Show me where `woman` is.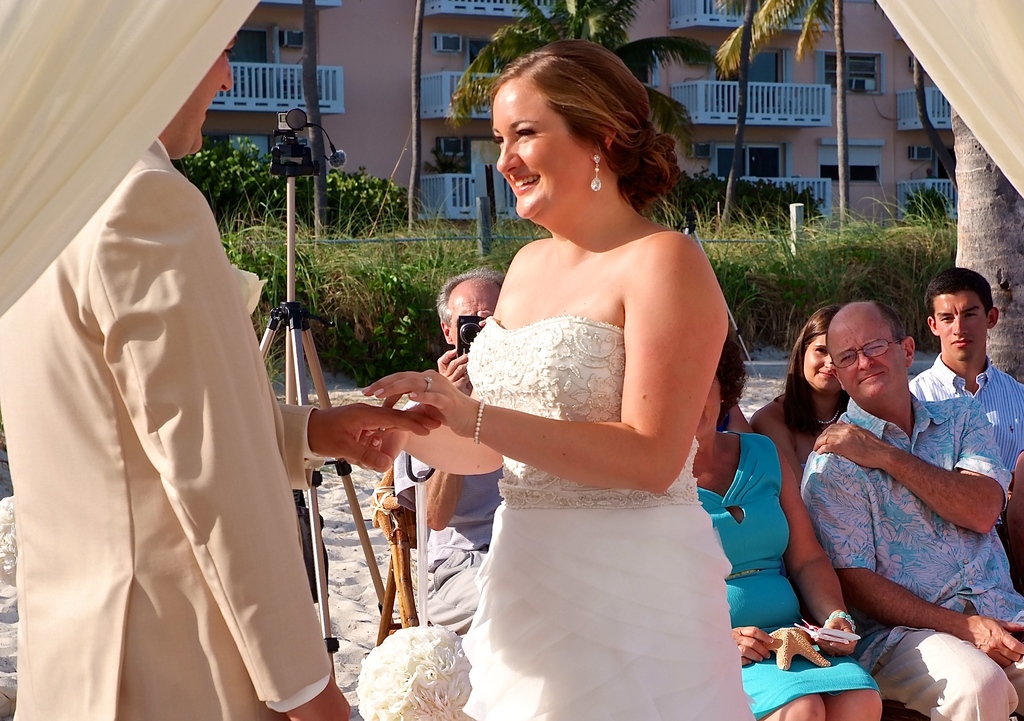
`woman` is at region(751, 303, 851, 491).
